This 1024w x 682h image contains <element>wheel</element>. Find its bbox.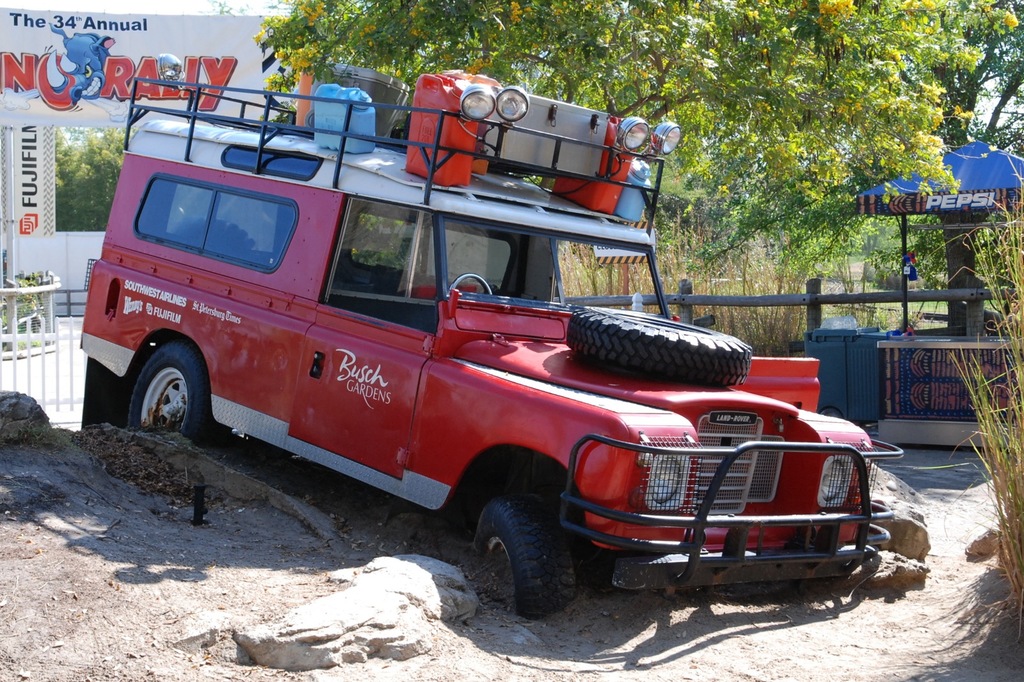
{"x1": 447, "y1": 274, "x2": 495, "y2": 299}.
